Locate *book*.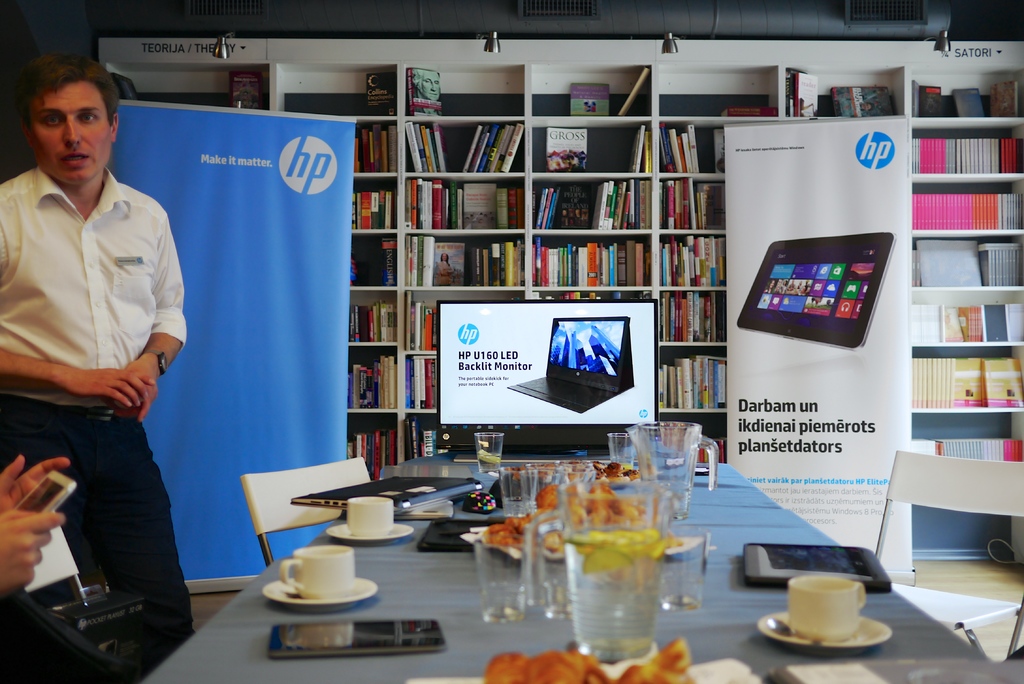
Bounding box: (x1=710, y1=105, x2=780, y2=118).
